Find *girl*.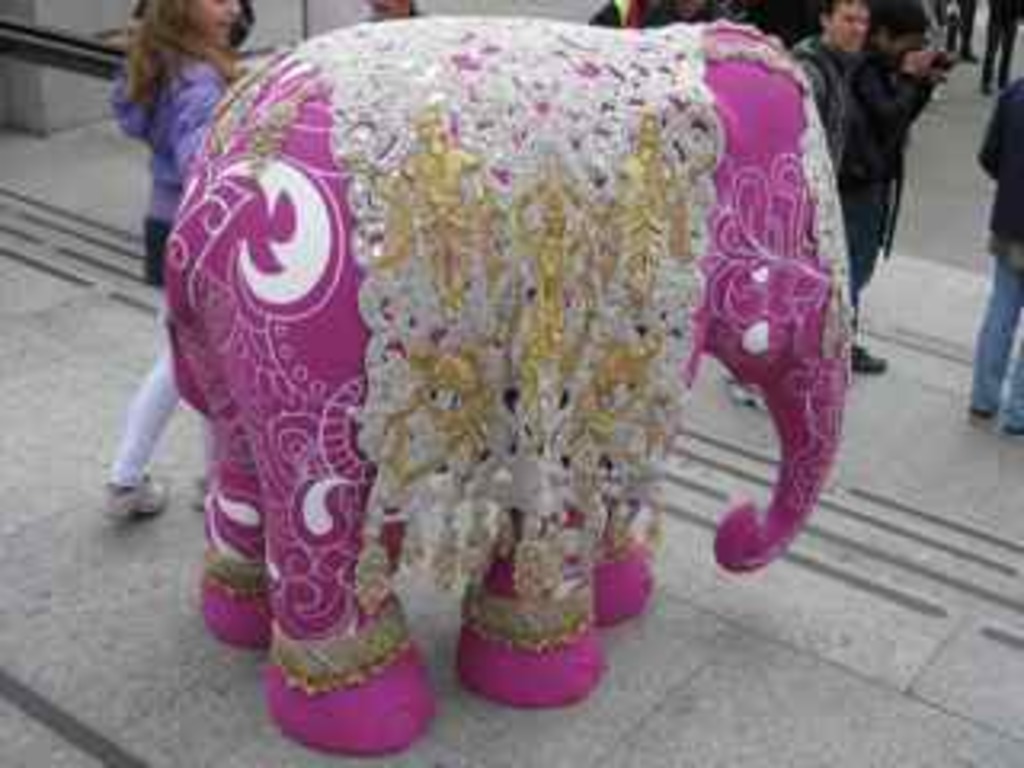
bbox(102, 0, 243, 509).
